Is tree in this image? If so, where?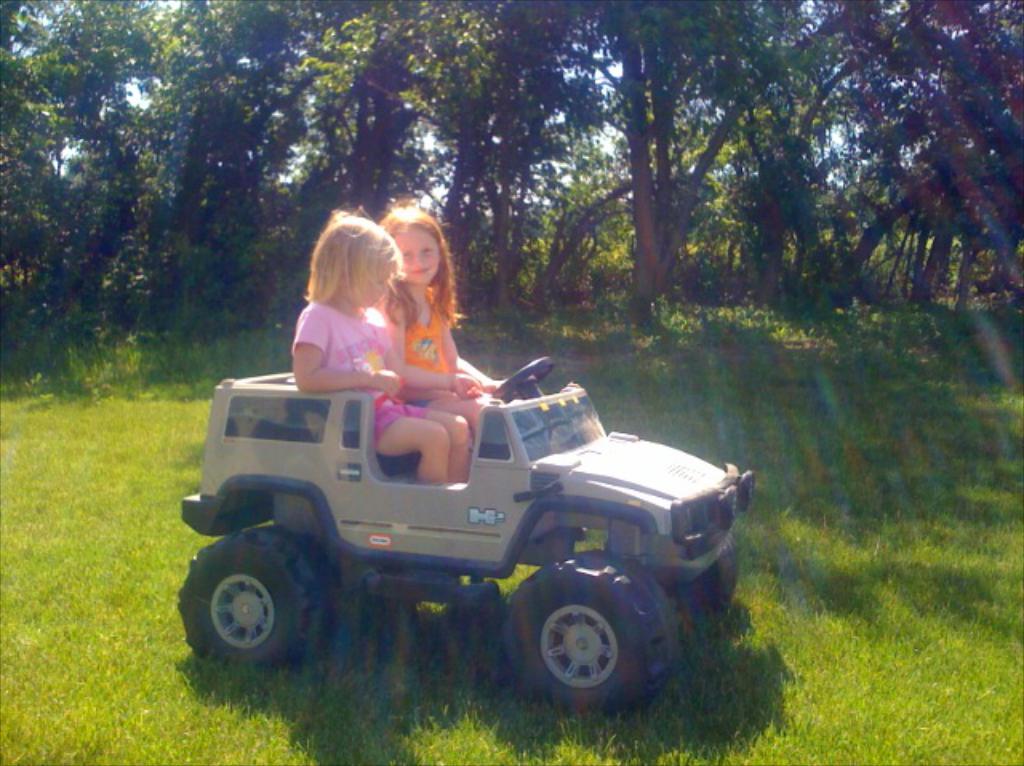
Yes, at box=[568, 0, 762, 291].
